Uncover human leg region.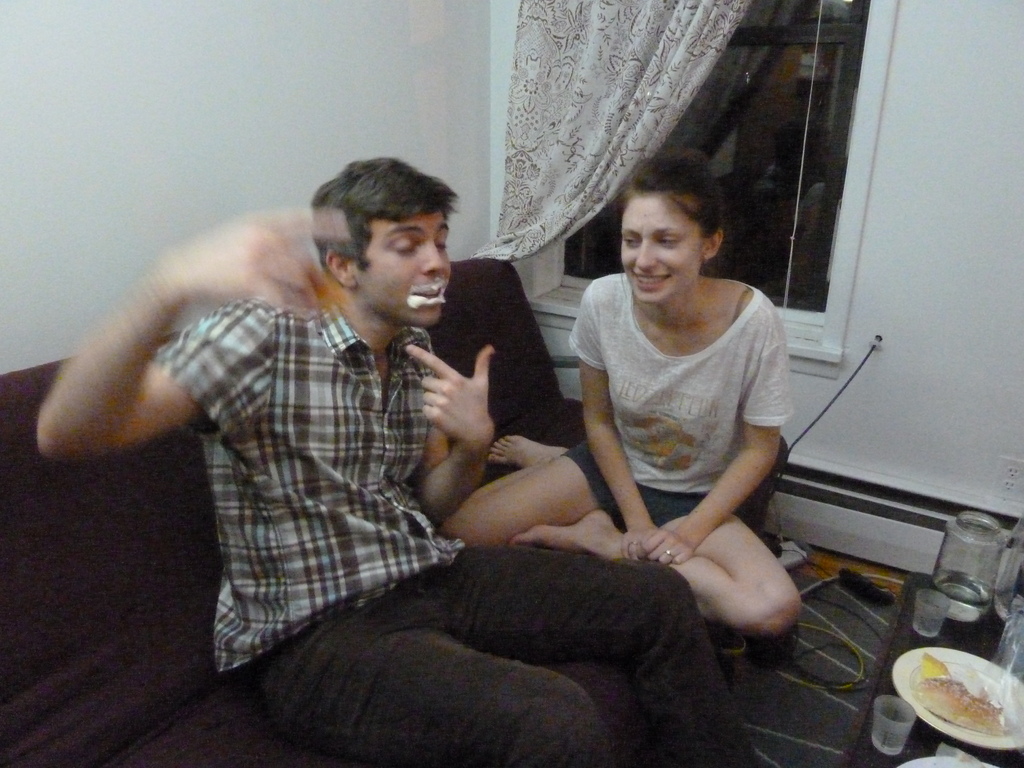
Uncovered: <bbox>550, 508, 804, 626</bbox>.
